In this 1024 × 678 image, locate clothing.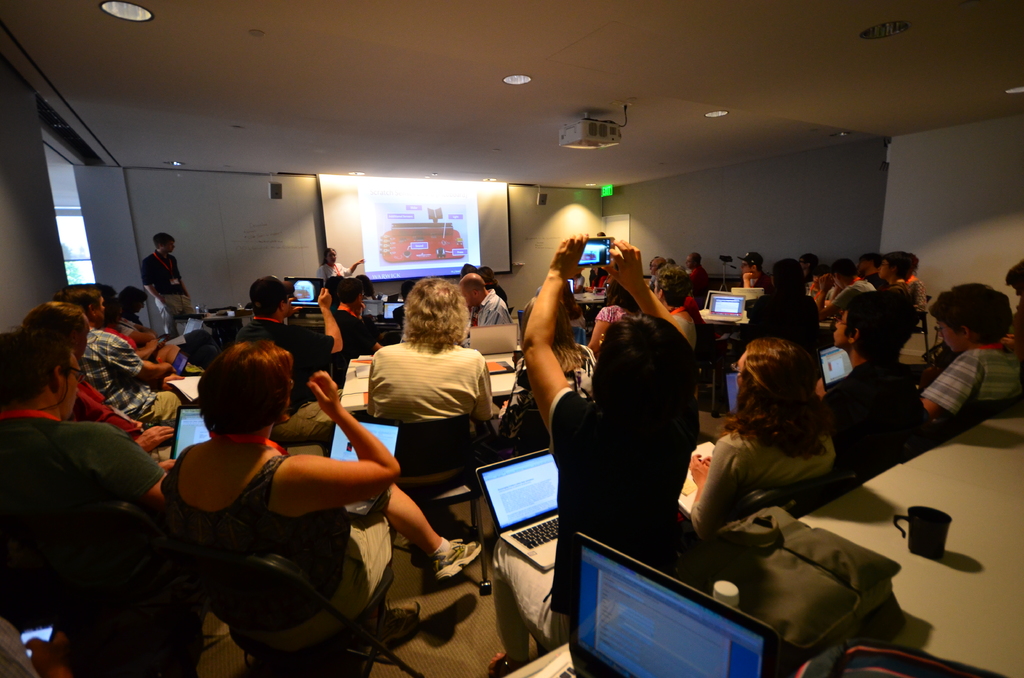
Bounding box: detection(689, 432, 833, 542).
